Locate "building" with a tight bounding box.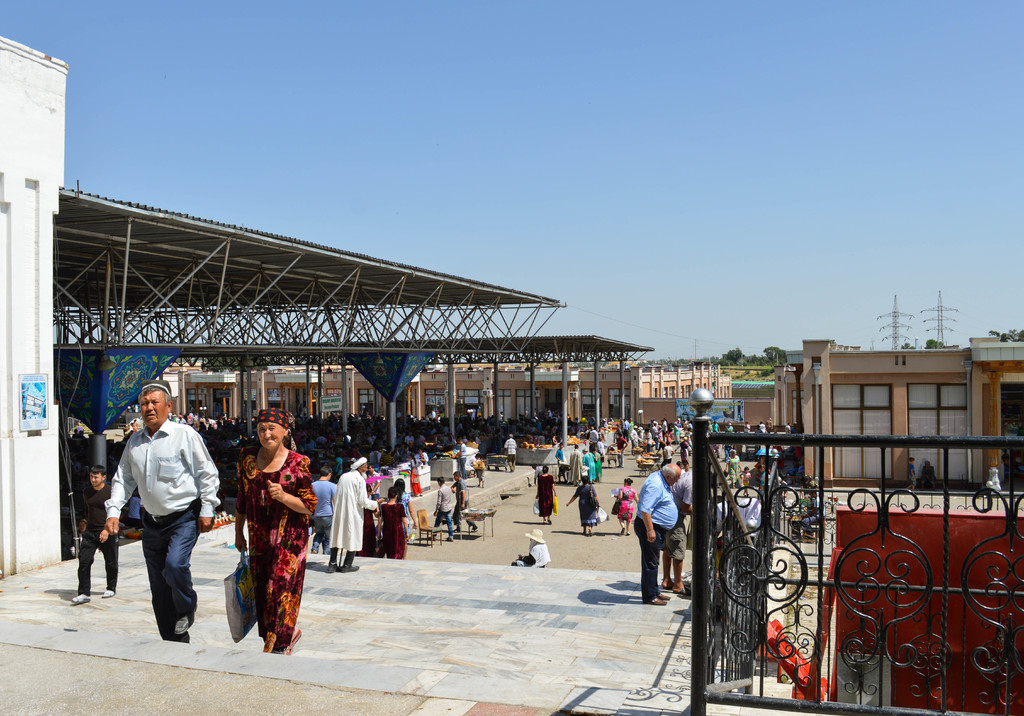
<box>159,368,728,417</box>.
